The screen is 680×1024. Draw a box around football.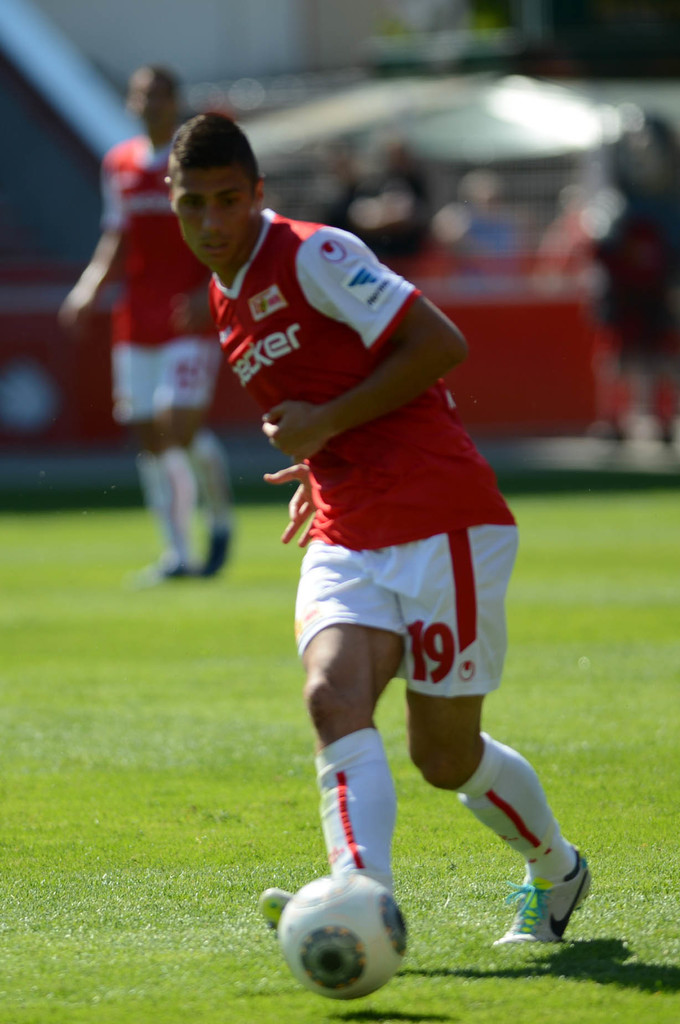
rect(275, 872, 410, 998).
